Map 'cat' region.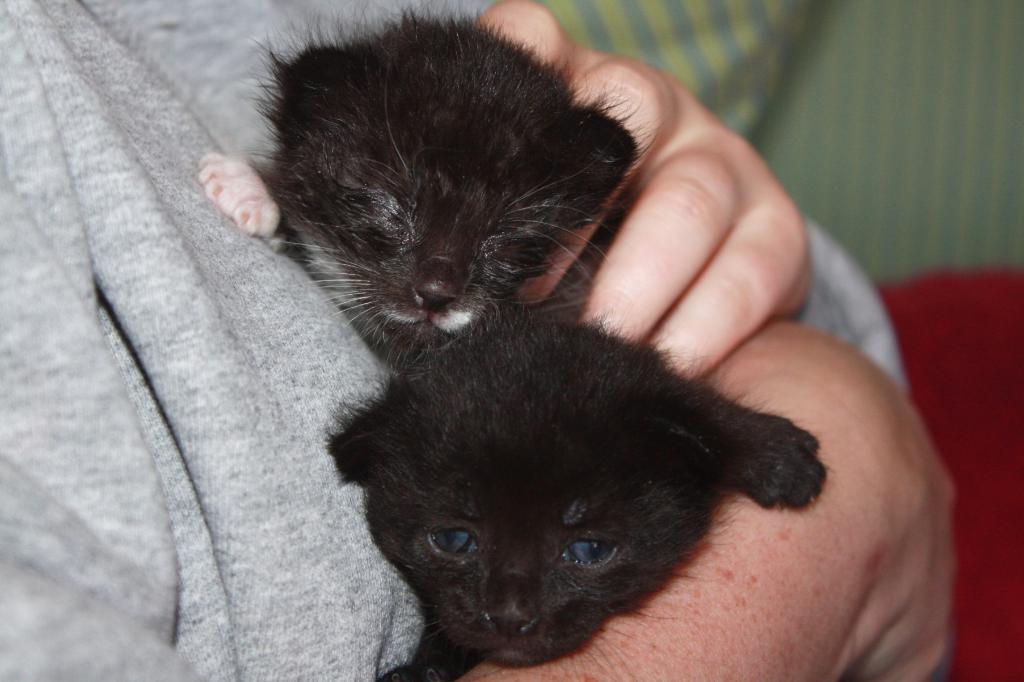
Mapped to 192 4 664 371.
